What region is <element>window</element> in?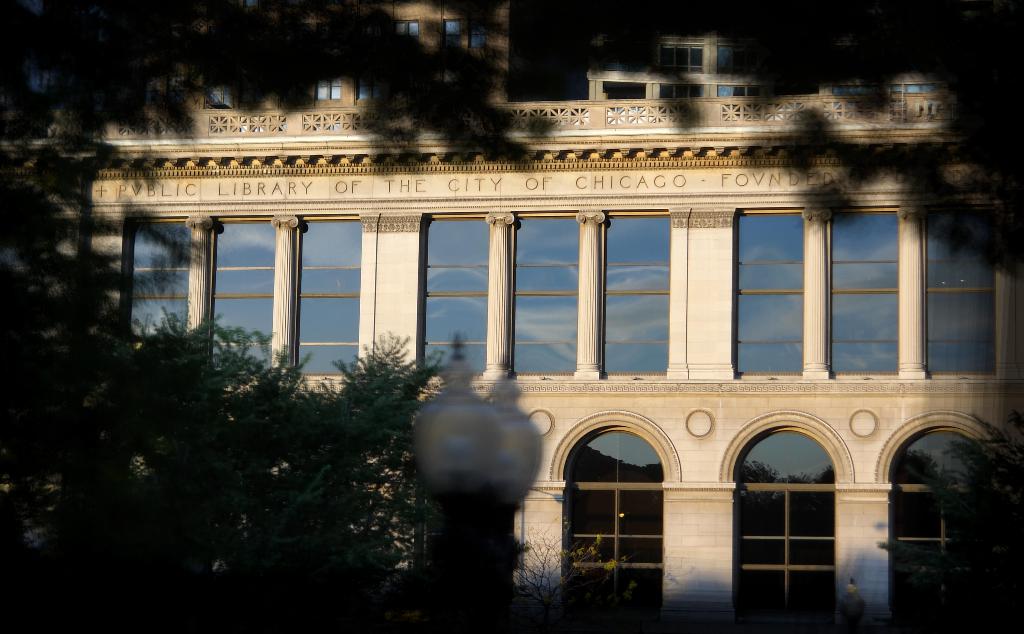
locate(132, 228, 194, 343).
